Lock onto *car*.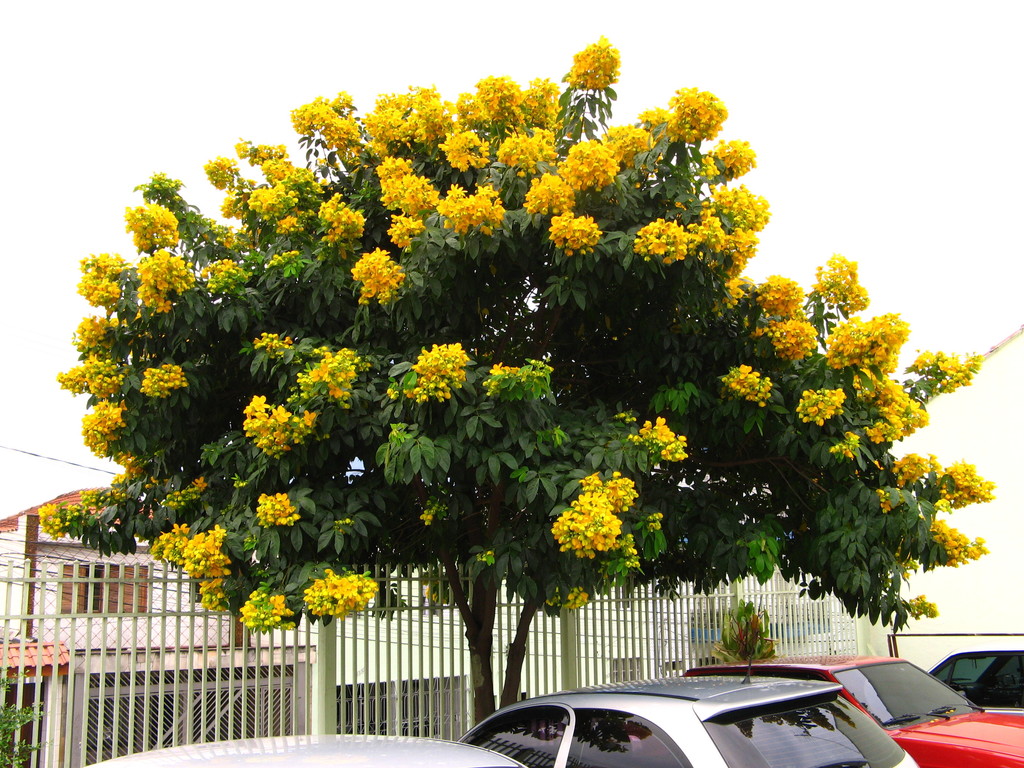
Locked: crop(461, 639, 922, 767).
